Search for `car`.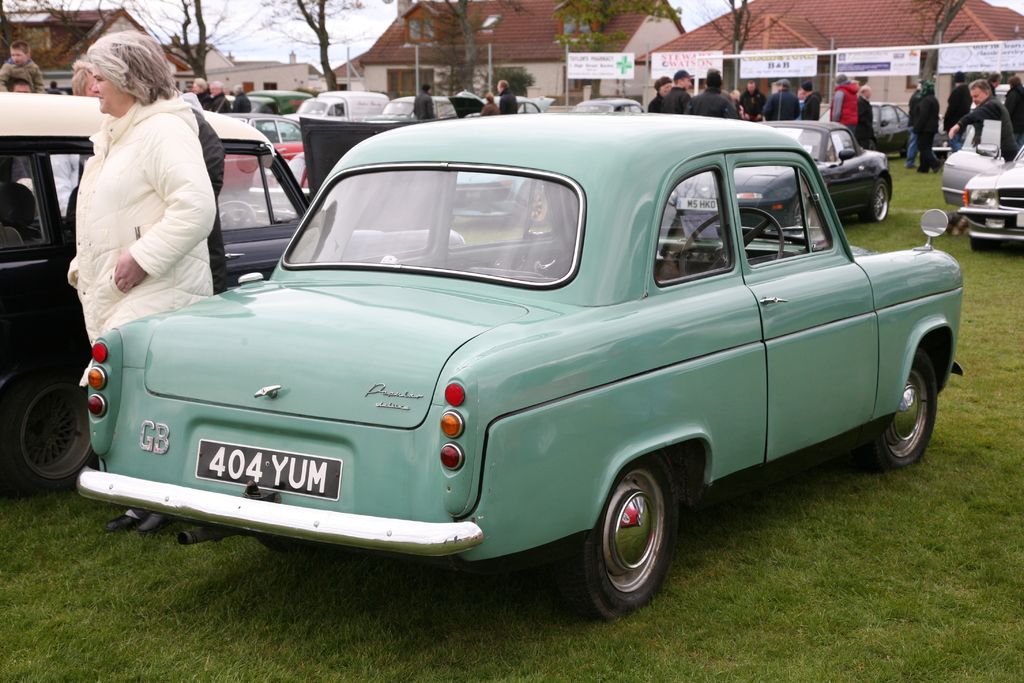
Found at bbox=[572, 95, 641, 112].
